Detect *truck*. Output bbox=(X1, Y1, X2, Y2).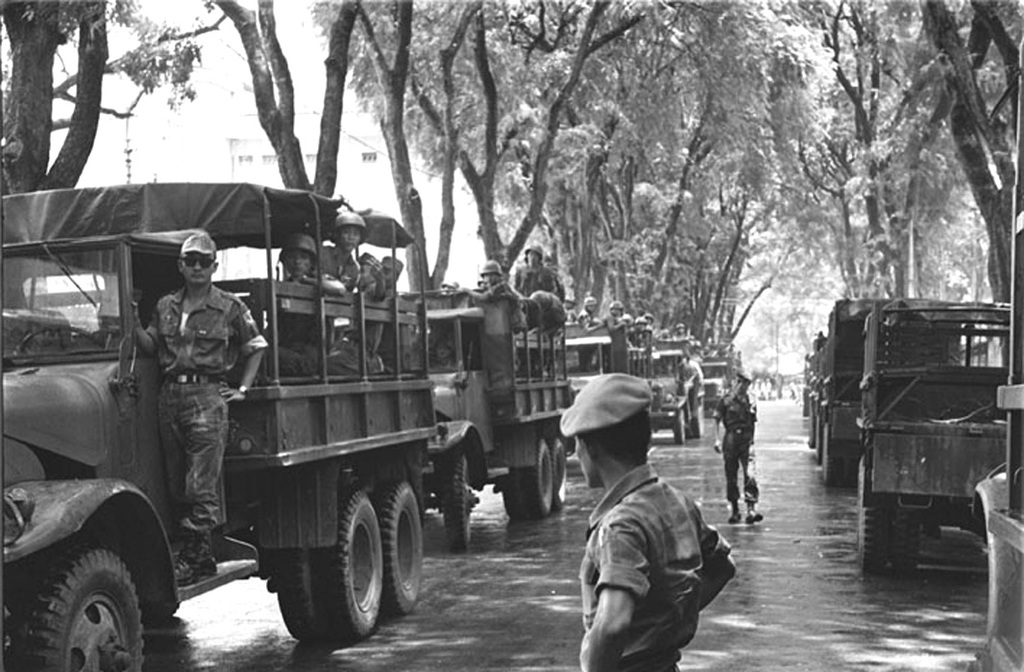
bbox=(565, 317, 655, 462).
